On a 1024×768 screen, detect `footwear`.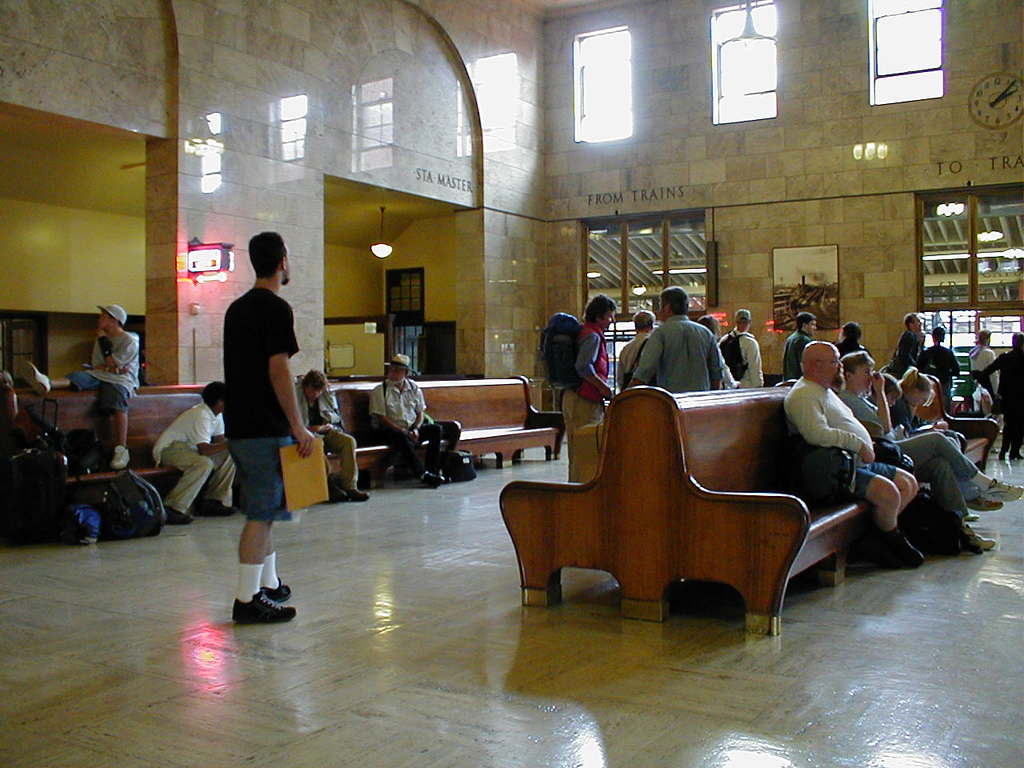
[x1=966, y1=492, x2=998, y2=510].
